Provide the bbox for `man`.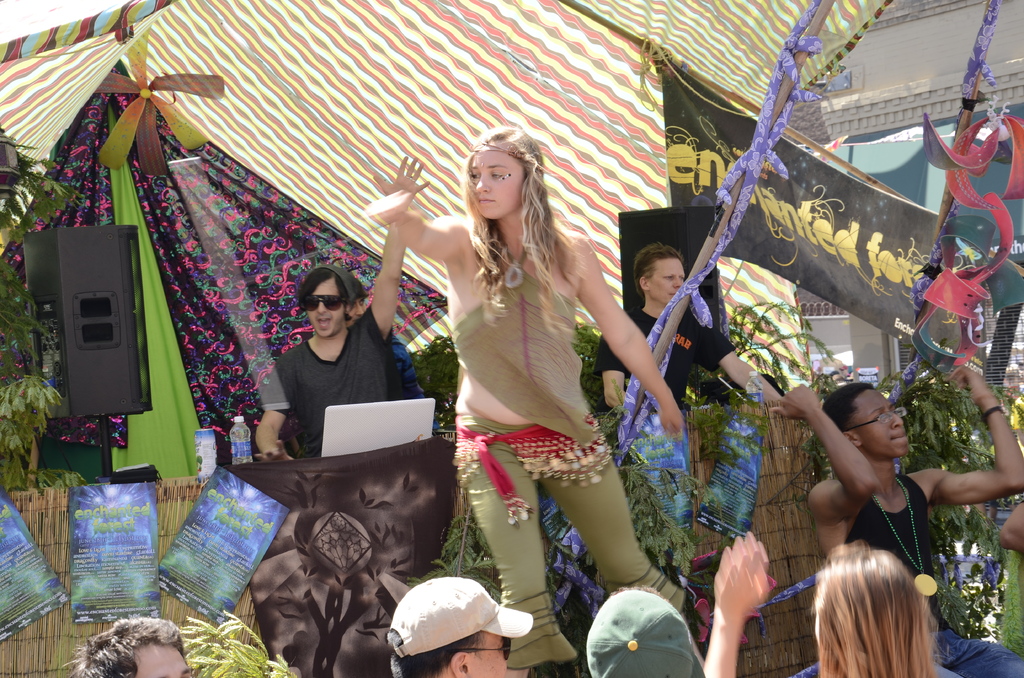
Rect(60, 617, 194, 677).
